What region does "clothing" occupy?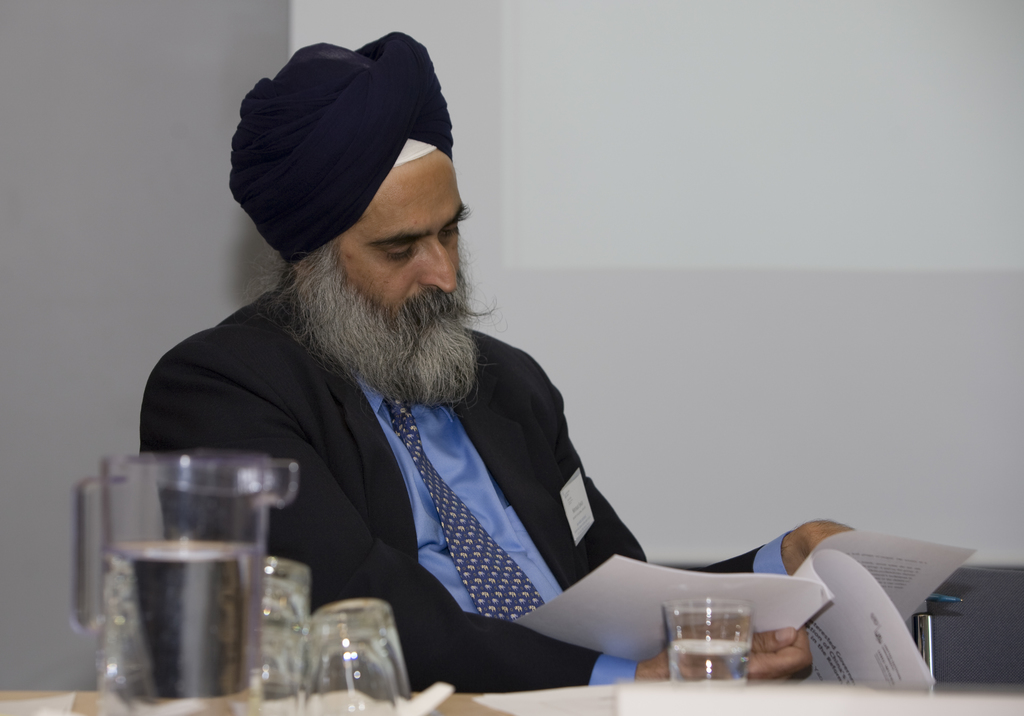
pyautogui.locateOnScreen(168, 245, 703, 685).
